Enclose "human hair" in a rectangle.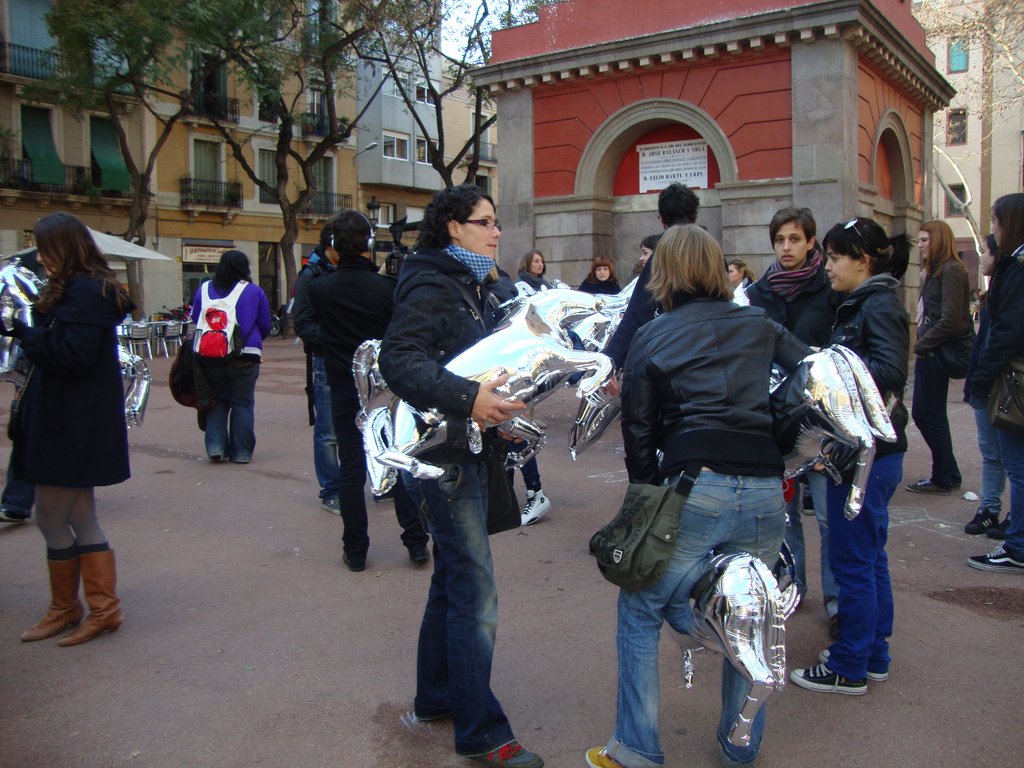
rect(824, 214, 915, 280).
